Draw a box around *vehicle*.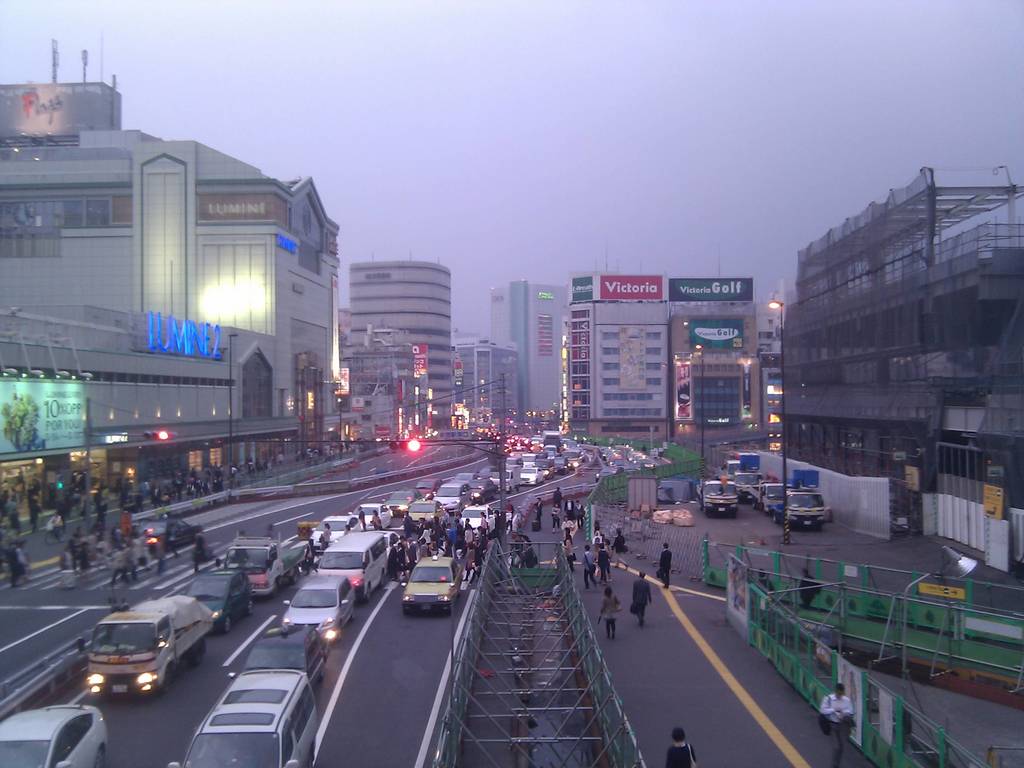
box=[410, 475, 438, 504].
